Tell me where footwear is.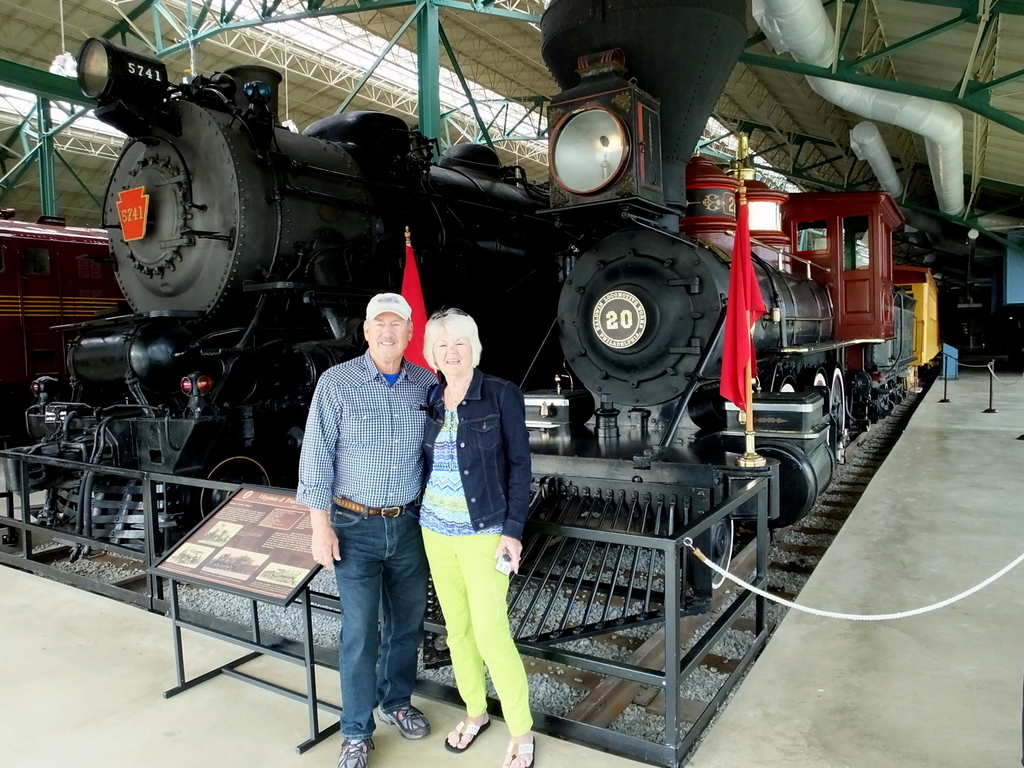
footwear is at (x1=335, y1=733, x2=374, y2=767).
